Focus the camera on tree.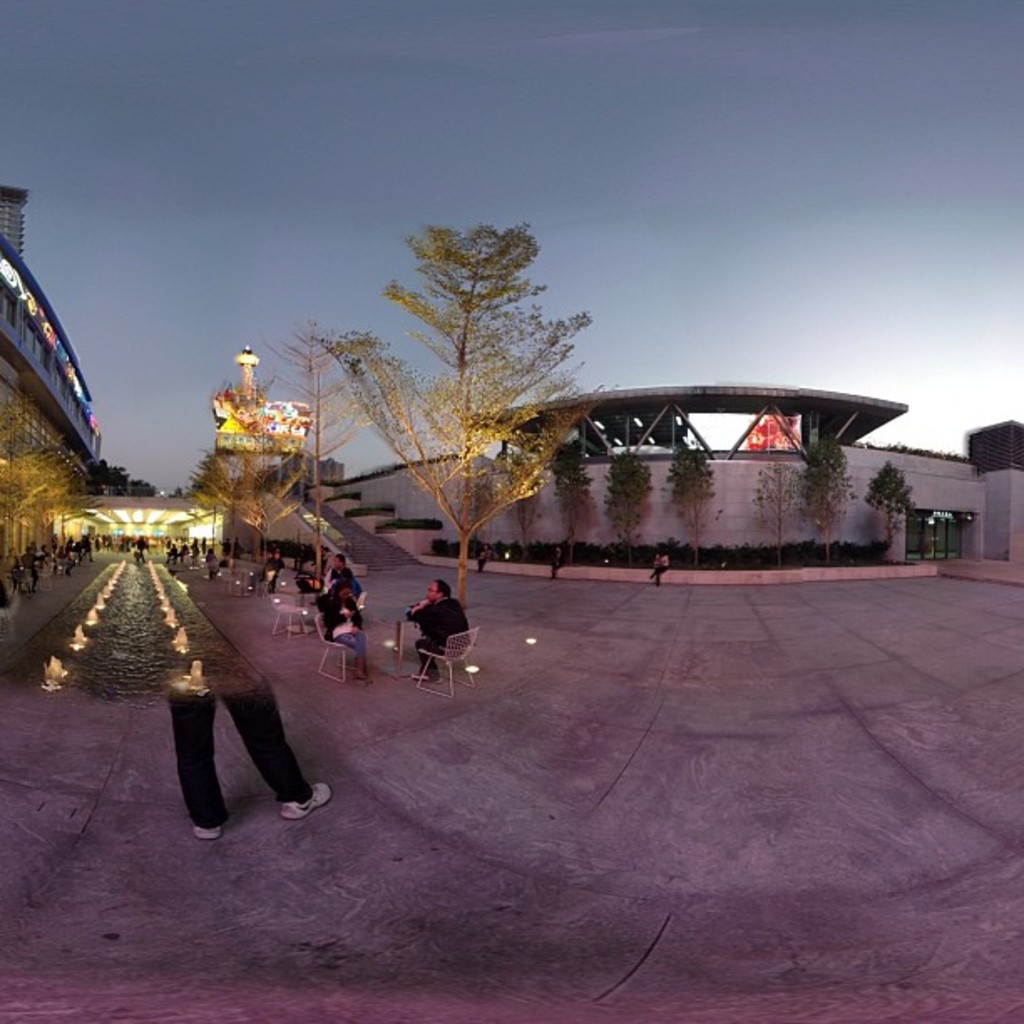
Focus region: BBox(602, 453, 661, 584).
